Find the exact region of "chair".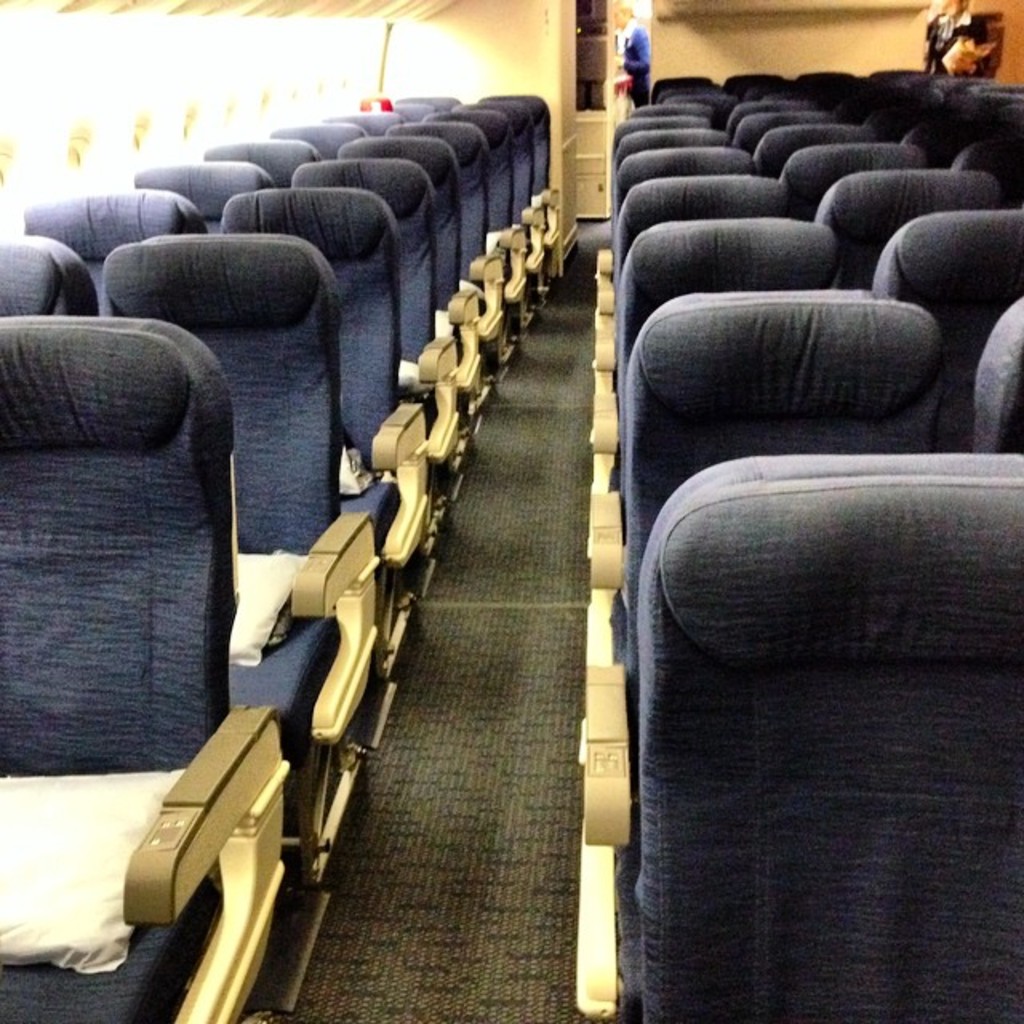
Exact region: <bbox>610, 178, 798, 315</bbox>.
